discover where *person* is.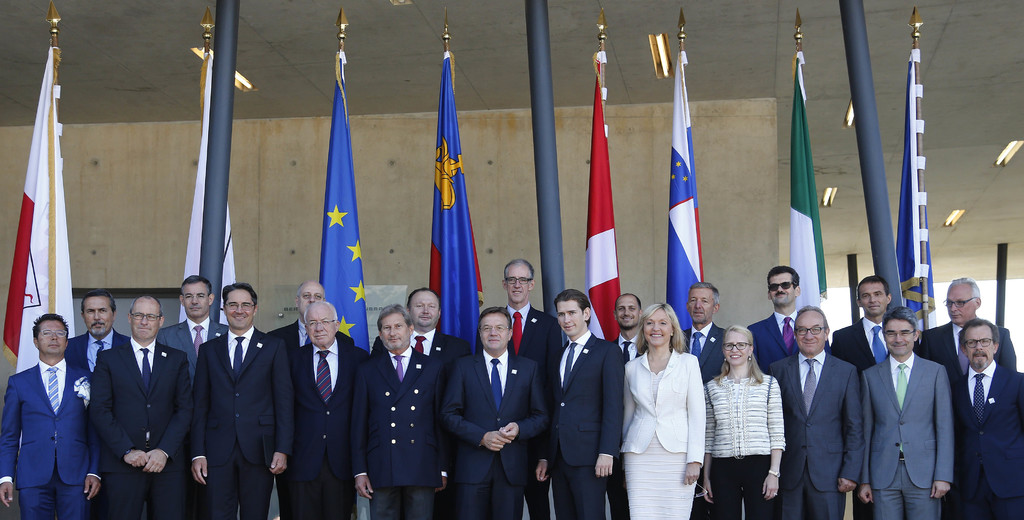
Discovered at (x1=544, y1=290, x2=619, y2=519).
